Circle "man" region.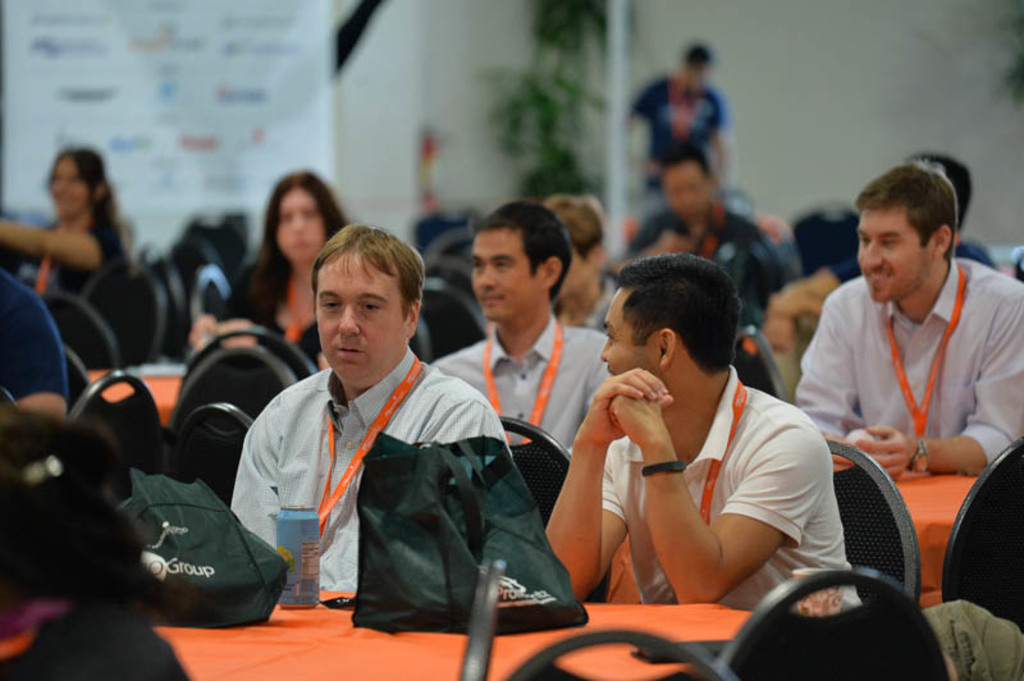
Region: 626,44,728,200.
